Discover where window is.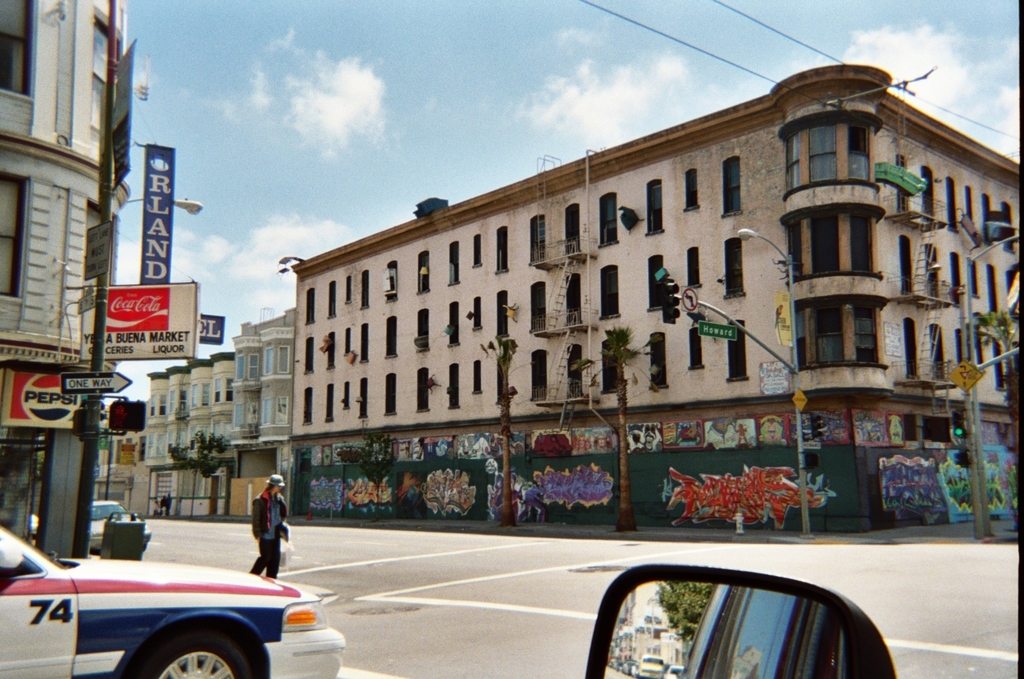
Discovered at (642, 178, 662, 241).
